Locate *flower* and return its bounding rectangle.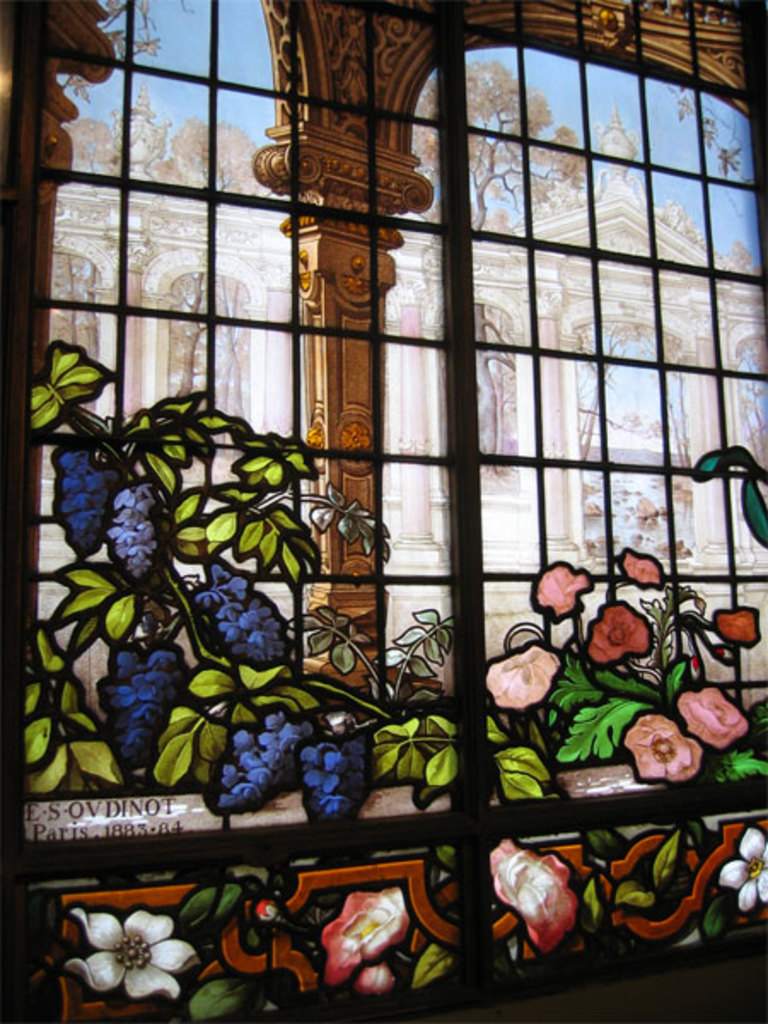
102,608,198,787.
